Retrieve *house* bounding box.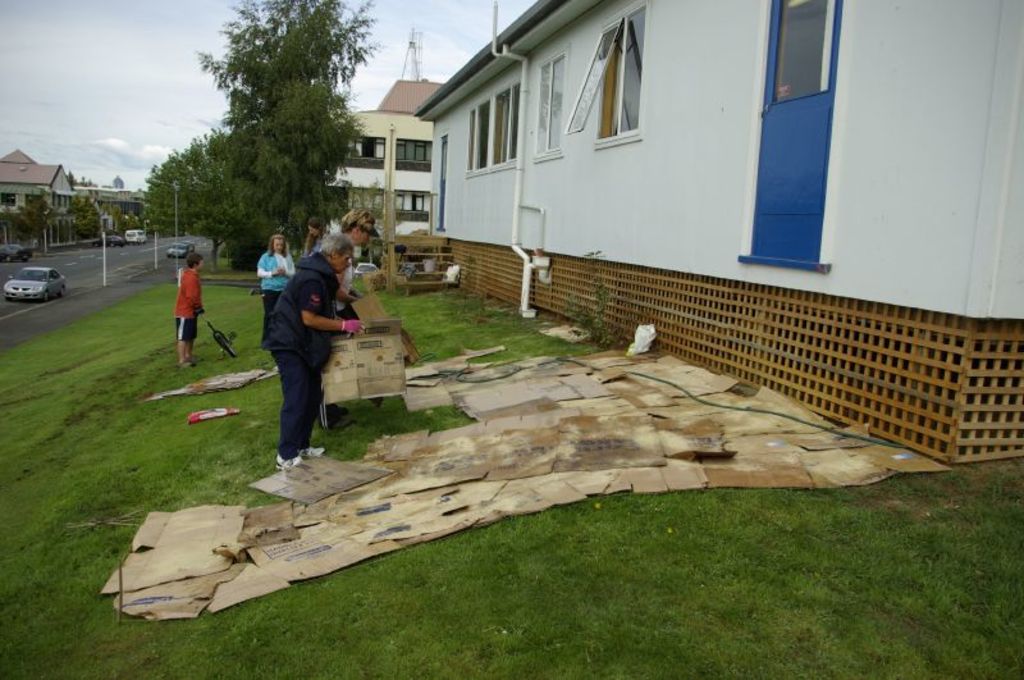
Bounding box: bbox=[0, 149, 76, 243].
